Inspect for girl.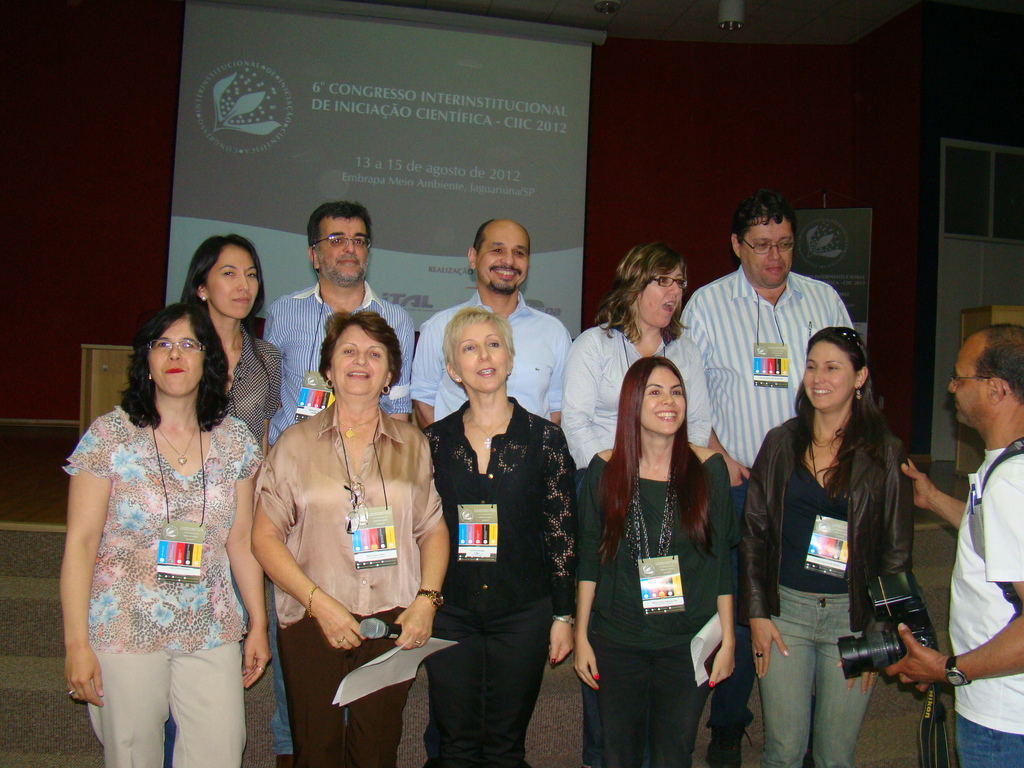
Inspection: l=737, t=329, r=915, b=767.
